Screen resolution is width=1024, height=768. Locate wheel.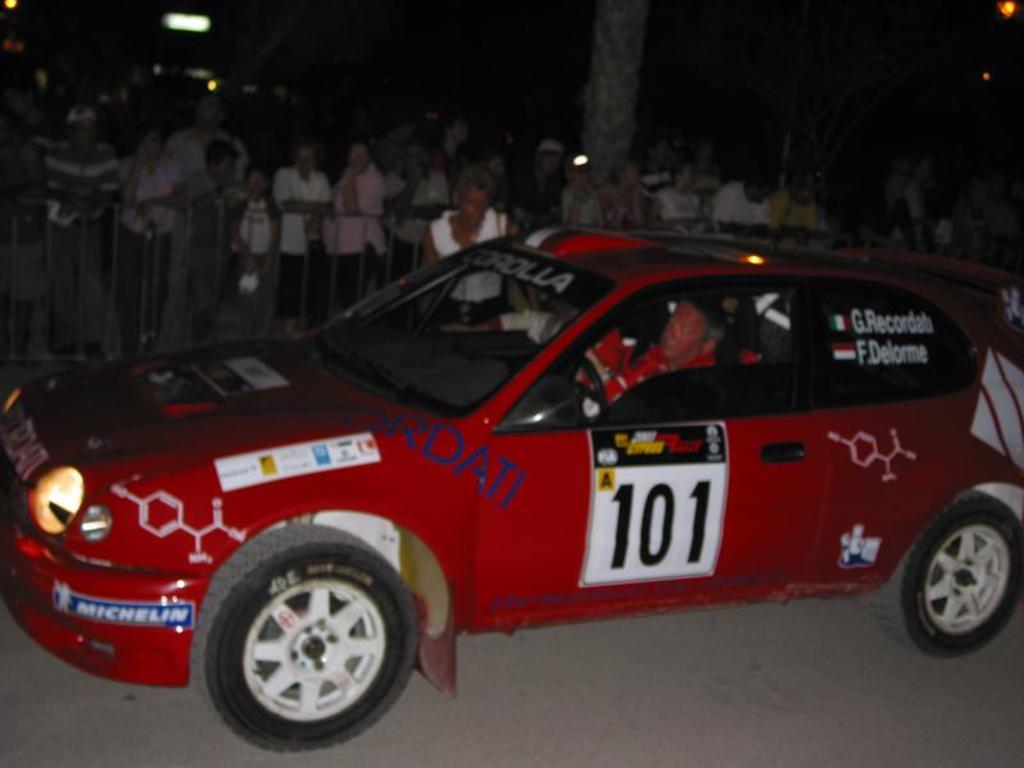
crop(198, 524, 424, 742).
